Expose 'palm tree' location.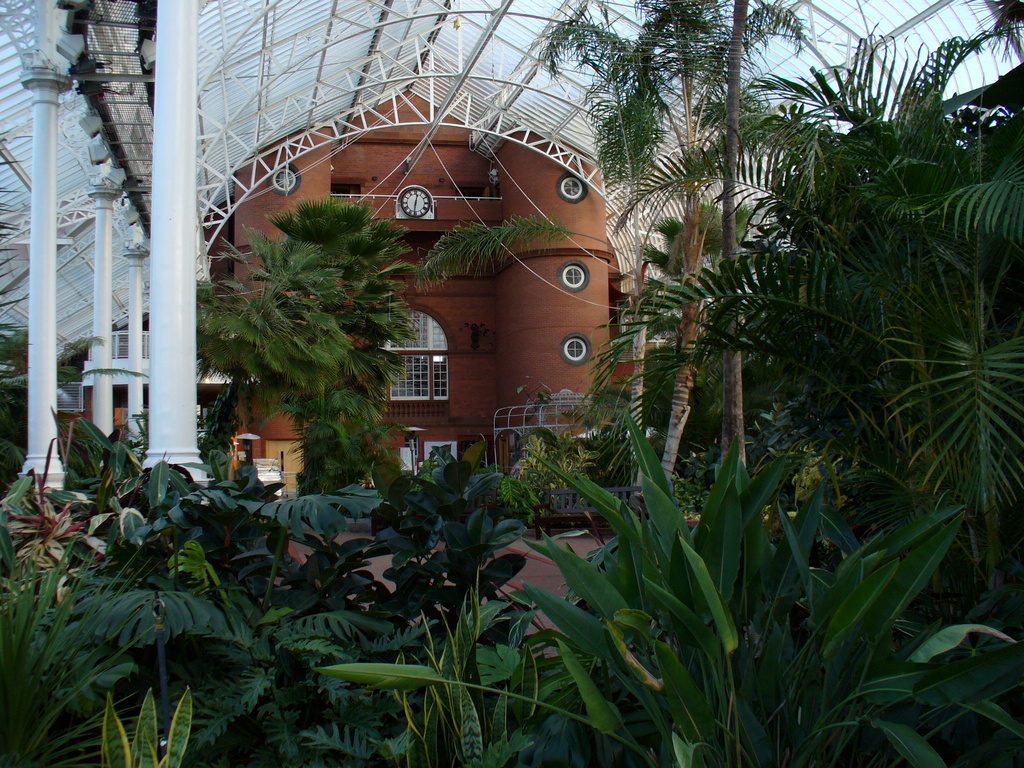
Exposed at pyautogui.locateOnScreen(218, 196, 412, 506).
